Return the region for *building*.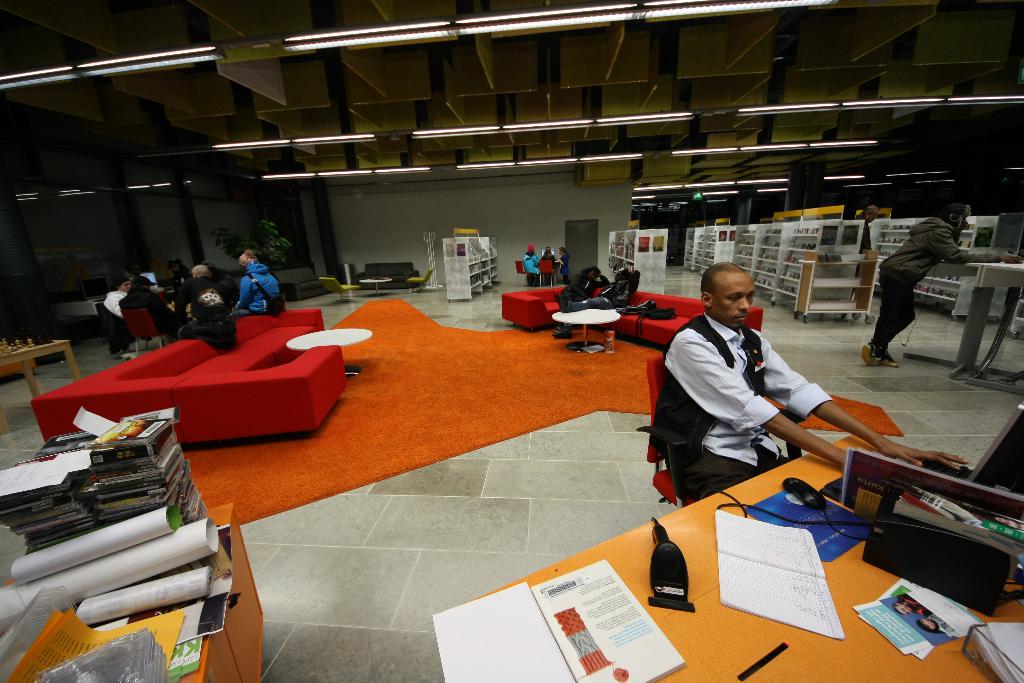
0, 0, 1023, 682.
